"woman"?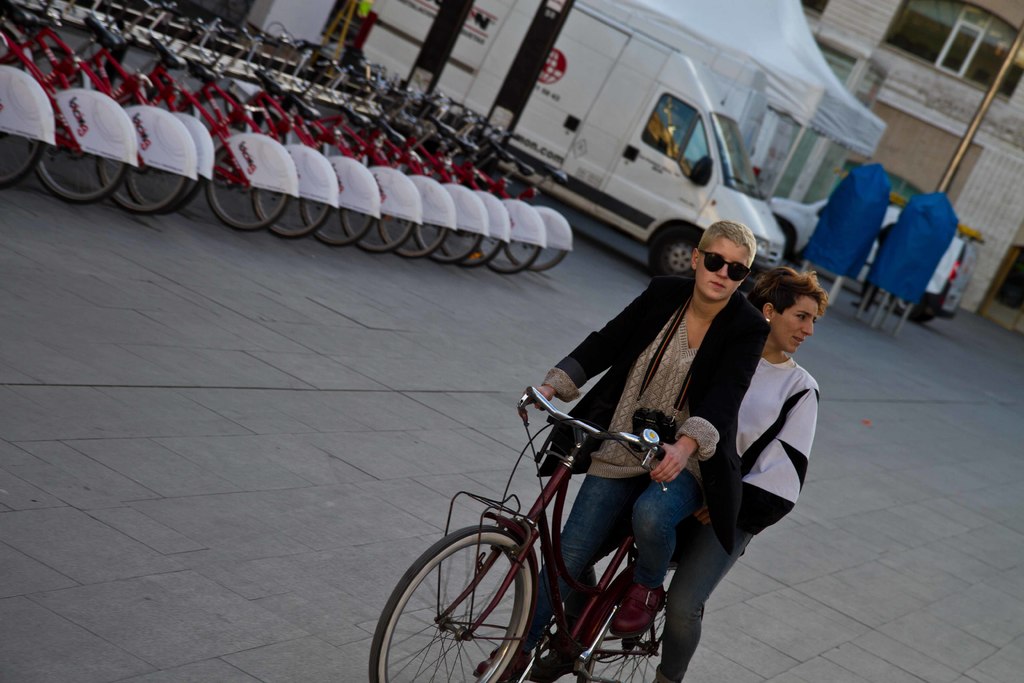
bbox=(564, 265, 828, 682)
